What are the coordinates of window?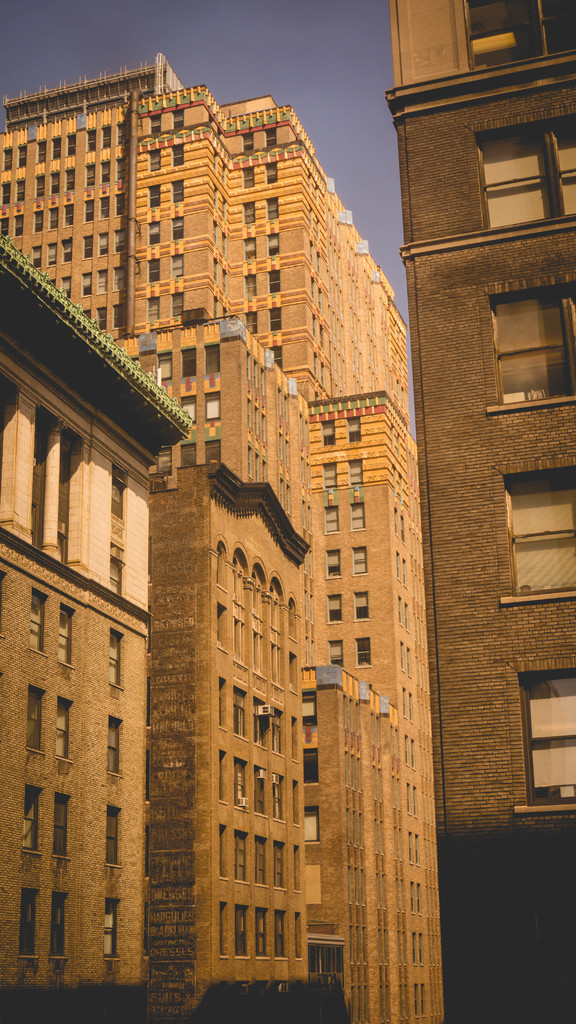
[95,307,104,330].
